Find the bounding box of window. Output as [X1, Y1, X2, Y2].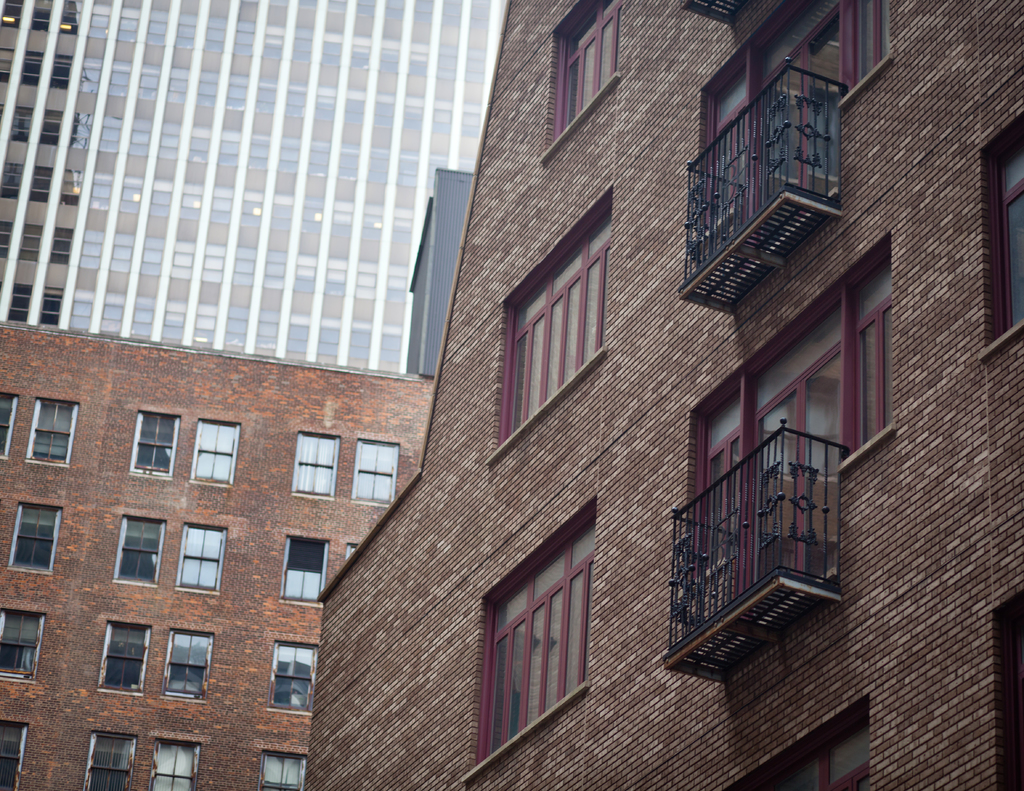
[718, 698, 875, 790].
